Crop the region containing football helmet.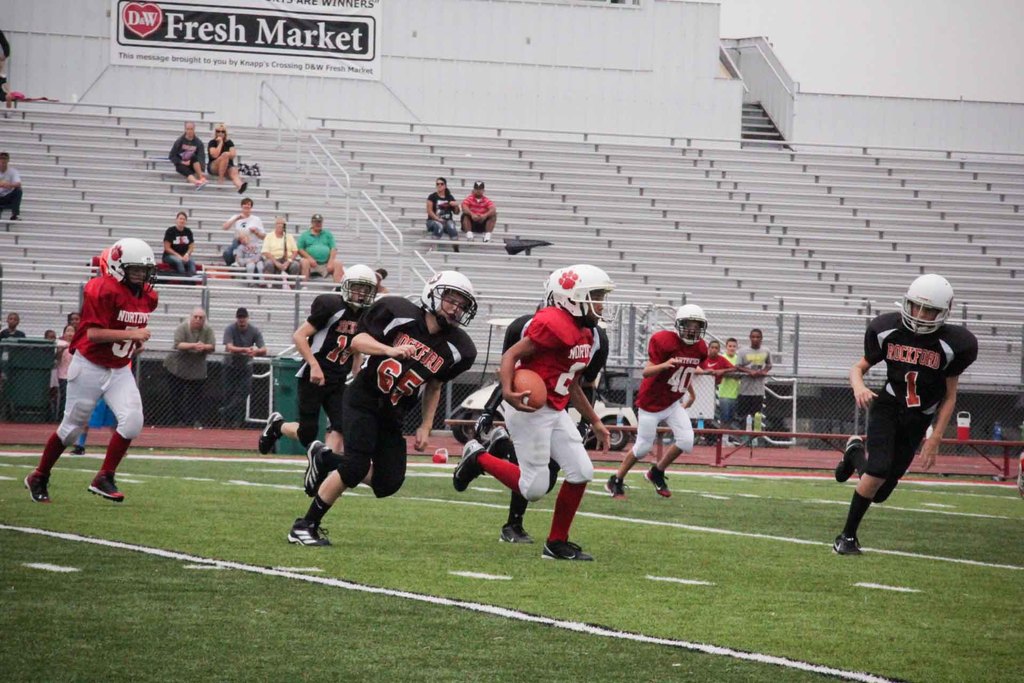
Crop region: 555 259 620 331.
